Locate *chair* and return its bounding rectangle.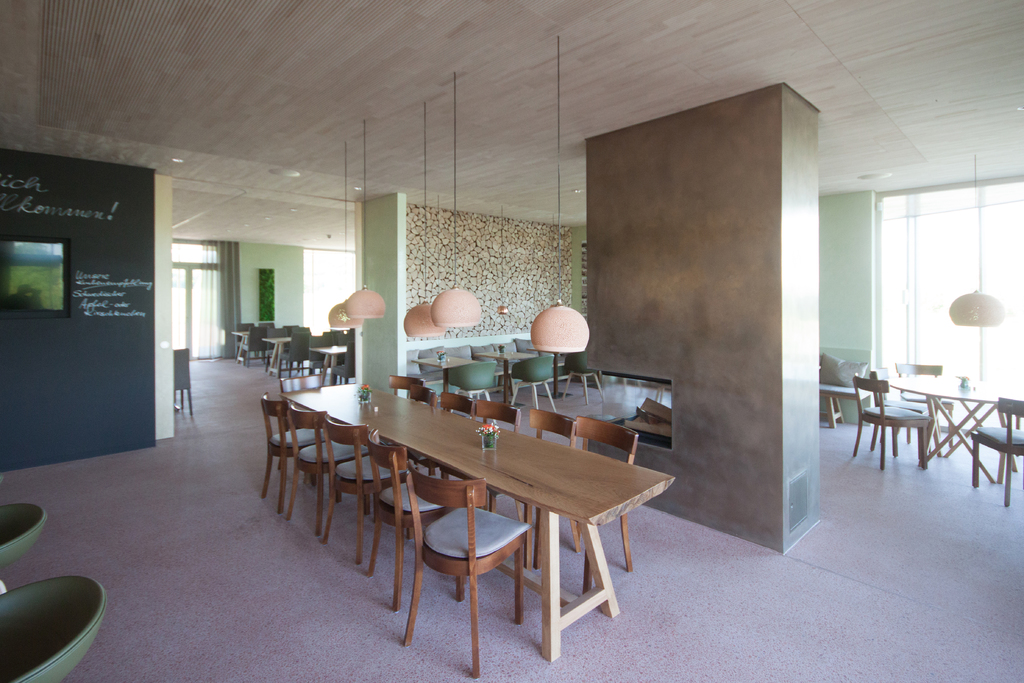
(513,353,560,387).
